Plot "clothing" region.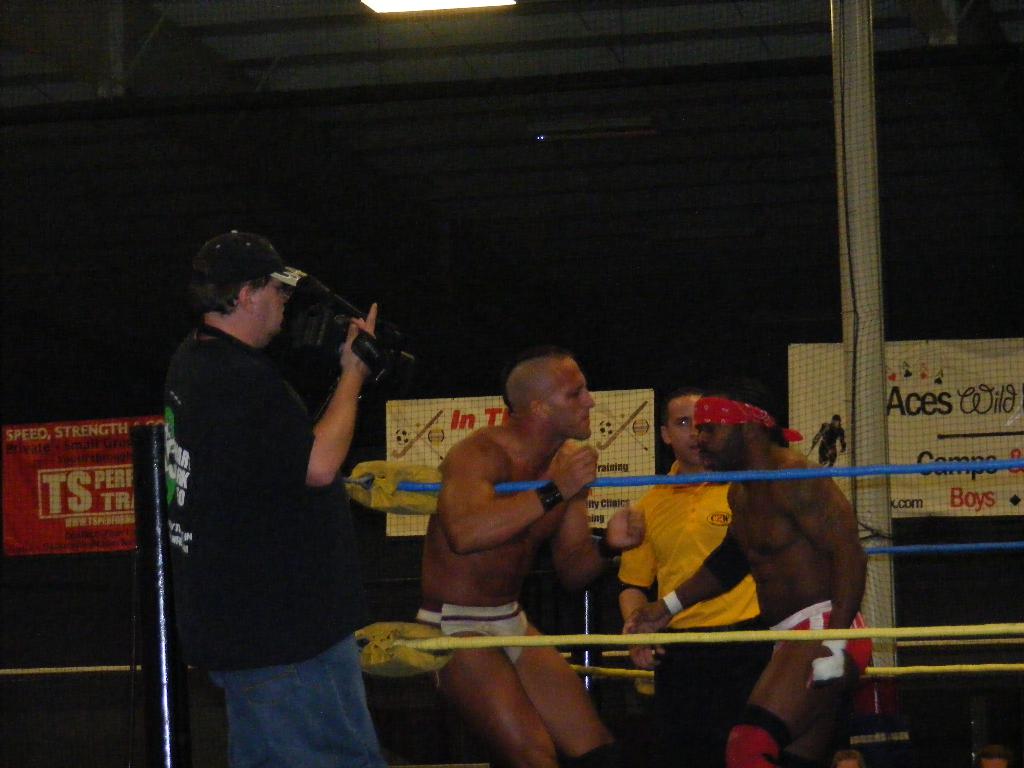
Plotted at [left=619, top=460, right=768, bottom=767].
